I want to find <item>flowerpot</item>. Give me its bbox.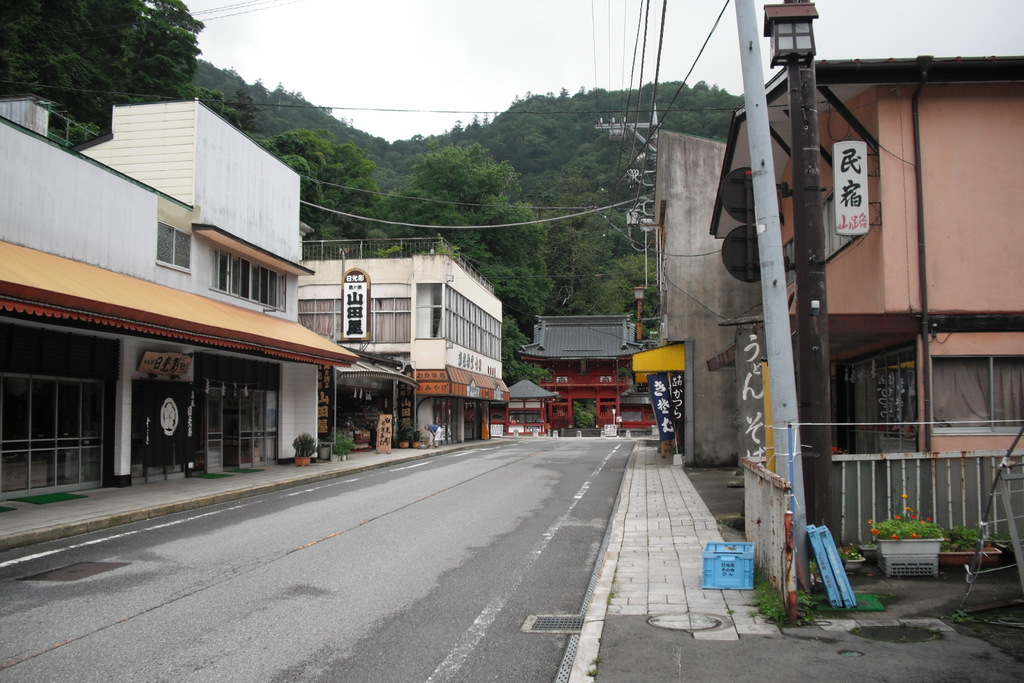
(left=316, top=445, right=330, bottom=464).
